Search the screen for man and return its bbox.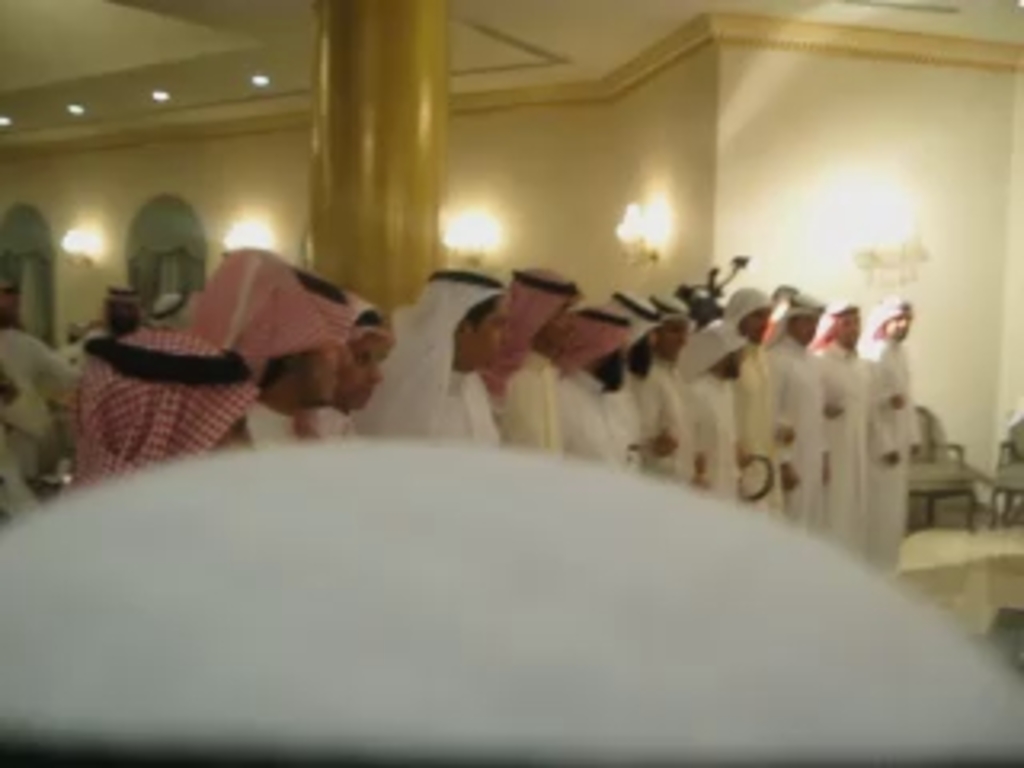
Found: pyautogui.locateOnScreen(765, 291, 835, 538).
